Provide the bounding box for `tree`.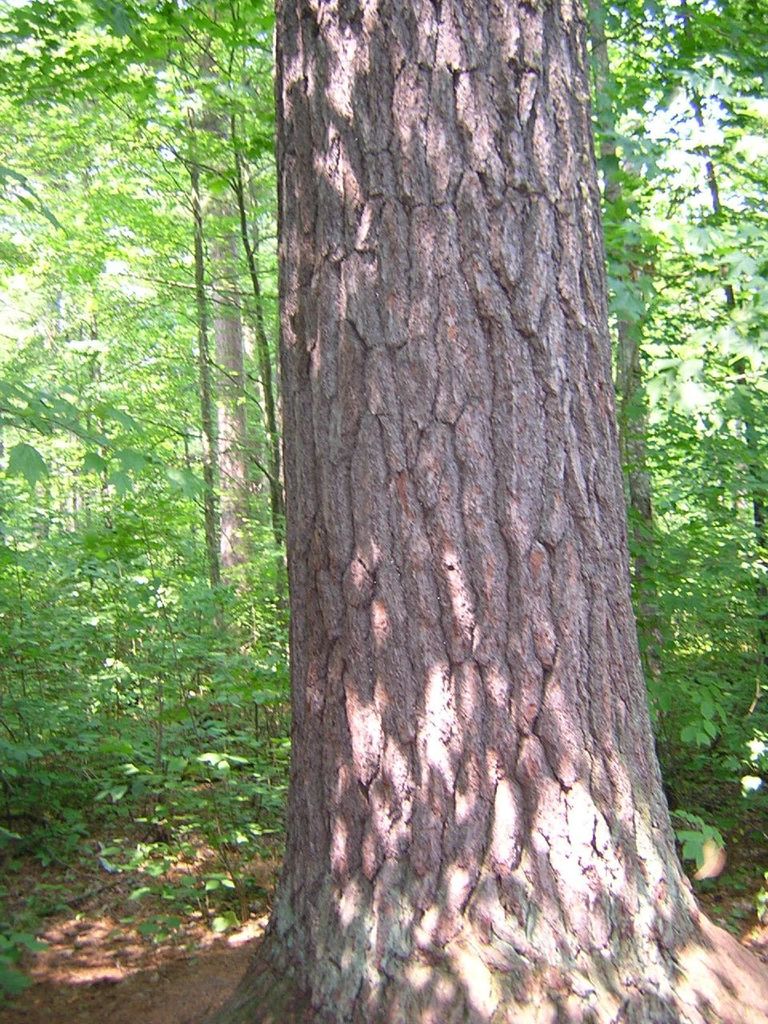
(left=586, top=0, right=767, bottom=556).
